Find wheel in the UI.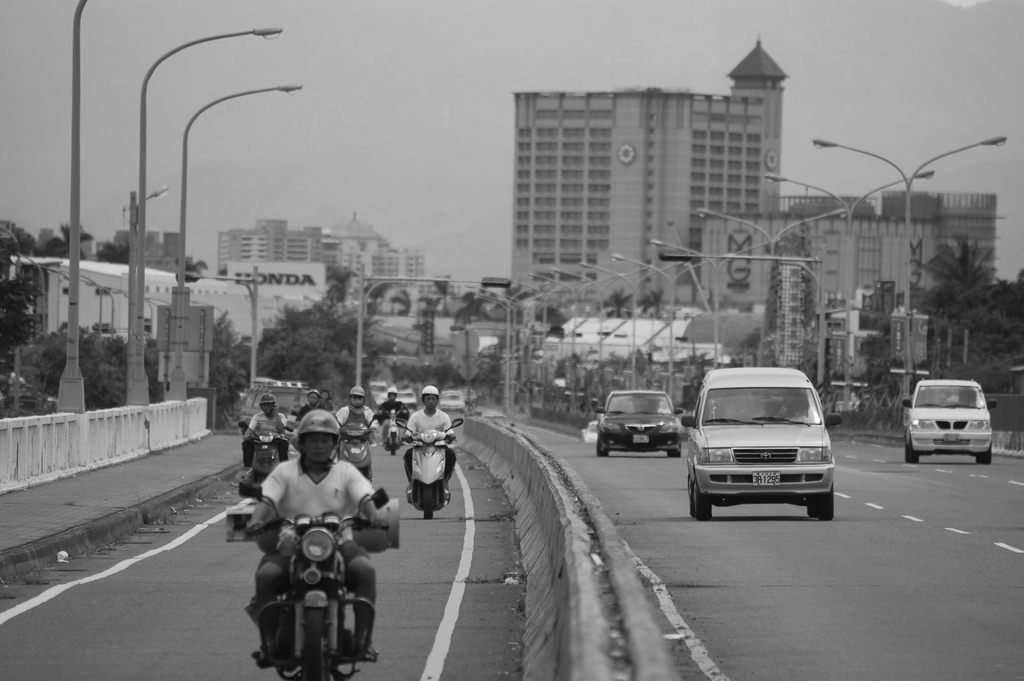
UI element at x1=597, y1=433, x2=604, y2=457.
